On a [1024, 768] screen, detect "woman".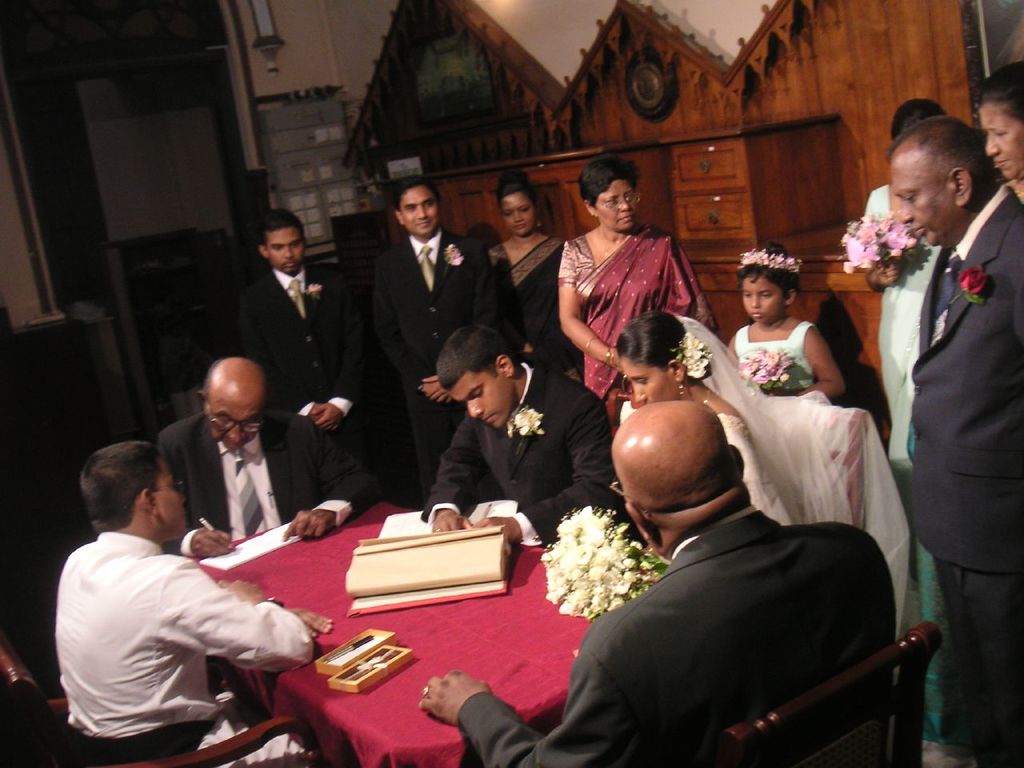
left=461, top=162, right=600, bottom=402.
